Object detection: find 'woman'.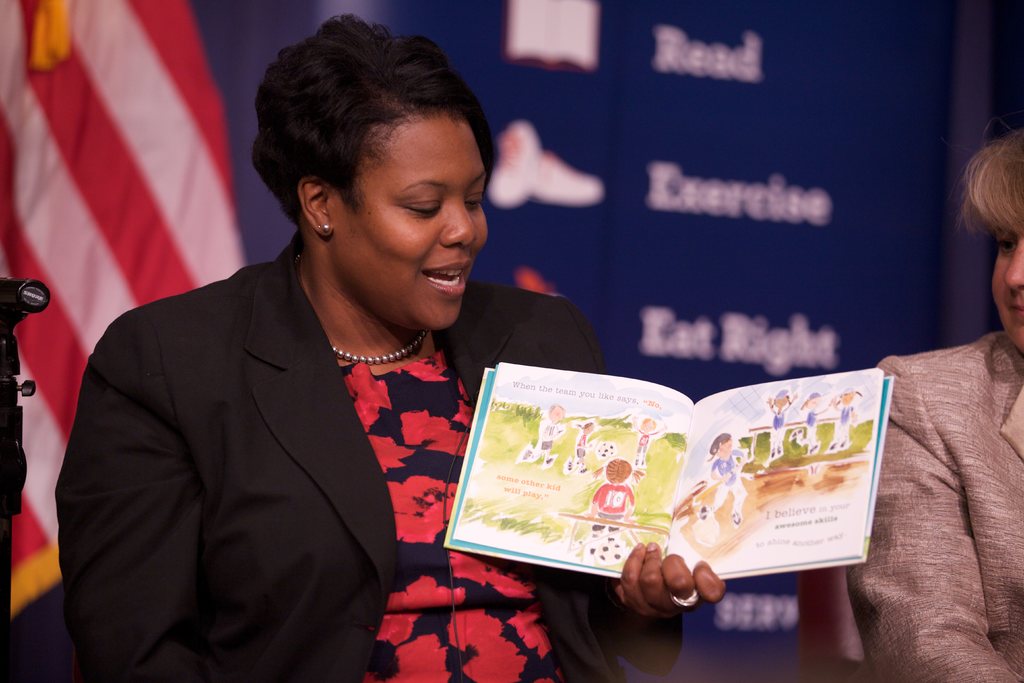
bbox(767, 389, 798, 460).
